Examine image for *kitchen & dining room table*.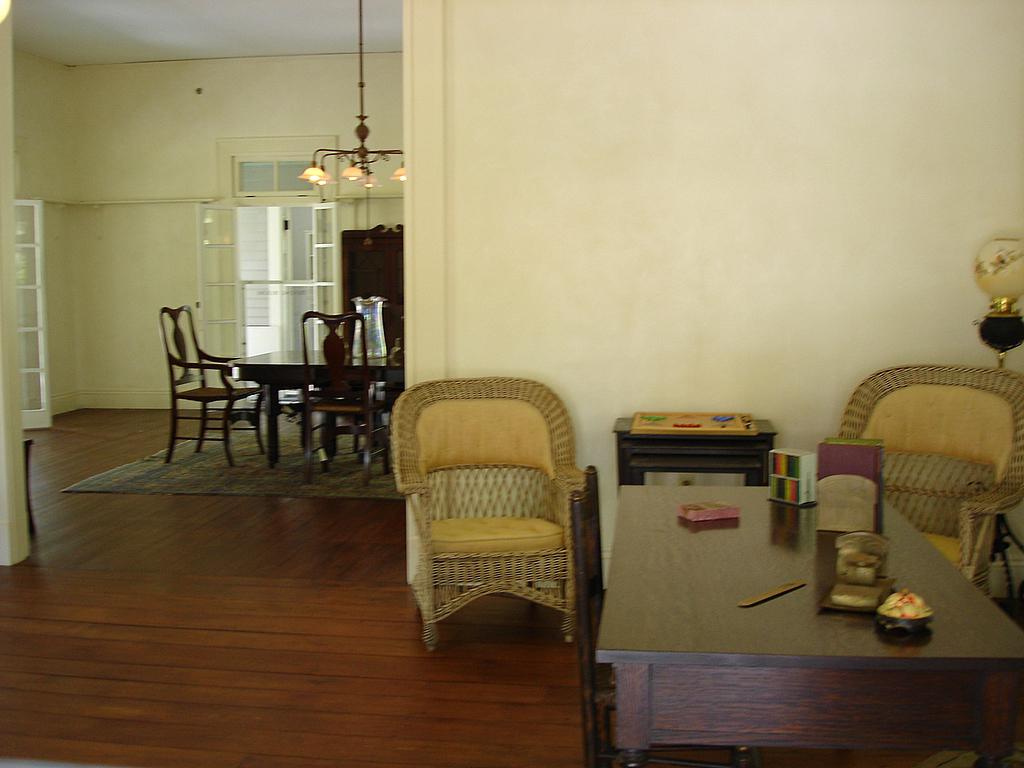
Examination result: [230,340,420,471].
